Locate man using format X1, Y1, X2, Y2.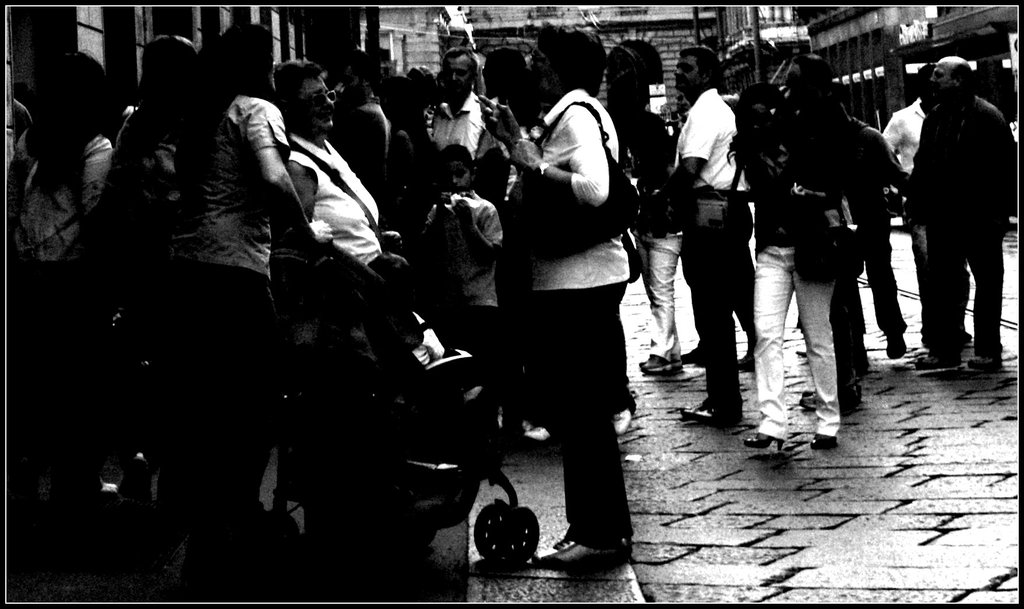
665, 44, 754, 422.
